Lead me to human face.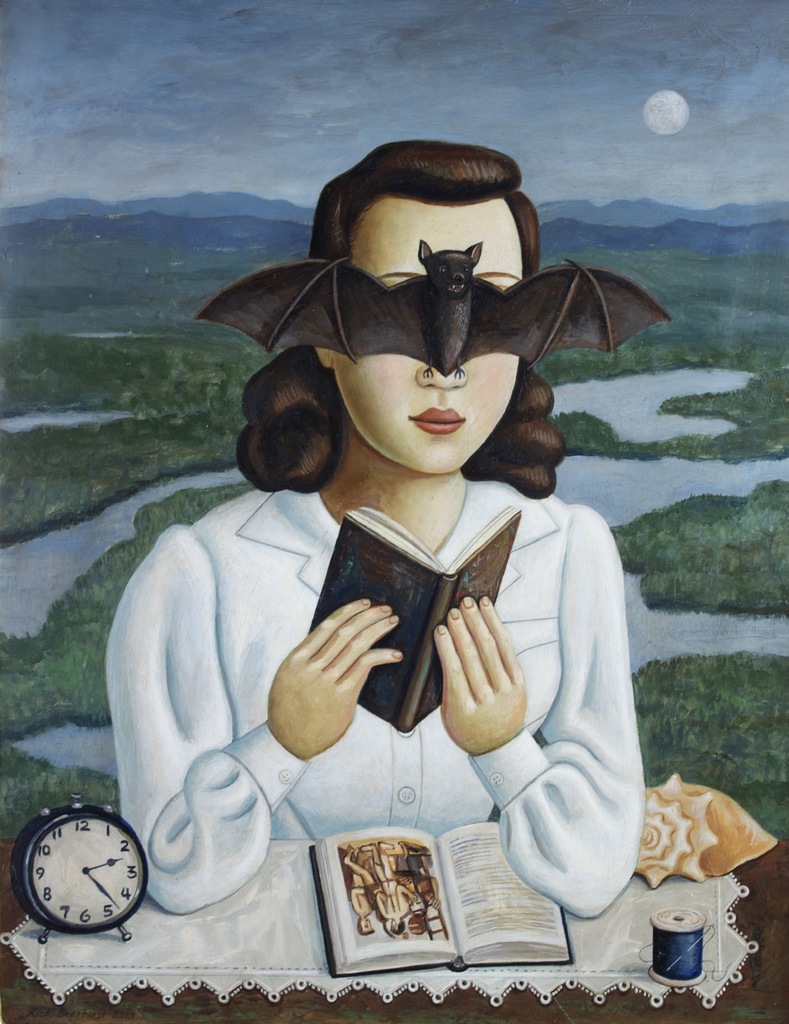
Lead to bbox=(323, 202, 526, 479).
